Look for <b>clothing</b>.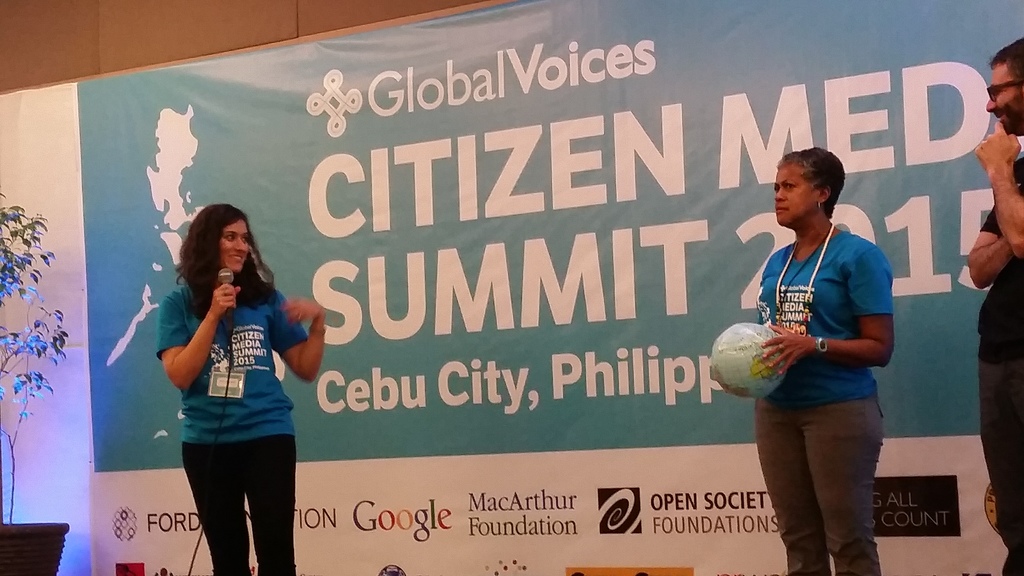
Found: <bbox>156, 248, 301, 519</bbox>.
